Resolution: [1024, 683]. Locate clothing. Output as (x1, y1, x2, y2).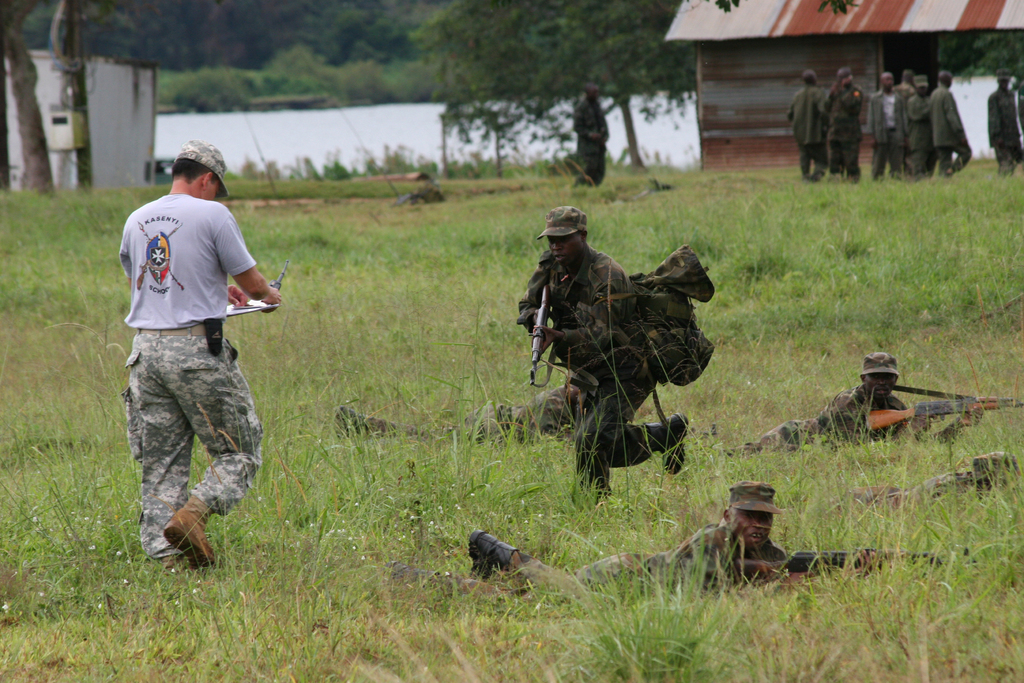
(406, 524, 793, 621).
